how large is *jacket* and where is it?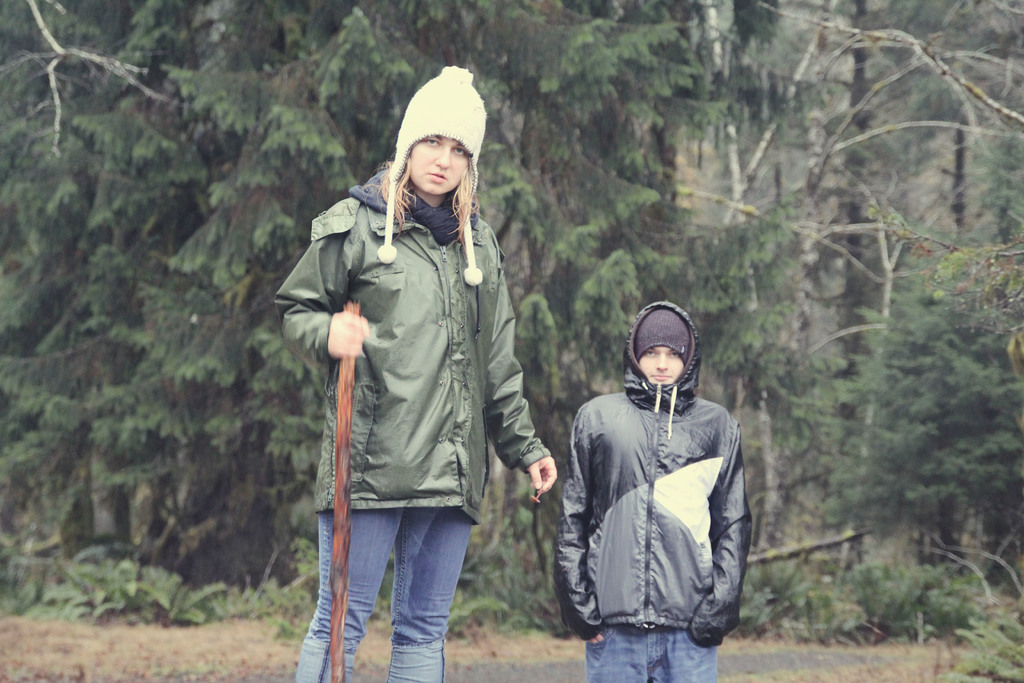
Bounding box: (285,168,529,516).
